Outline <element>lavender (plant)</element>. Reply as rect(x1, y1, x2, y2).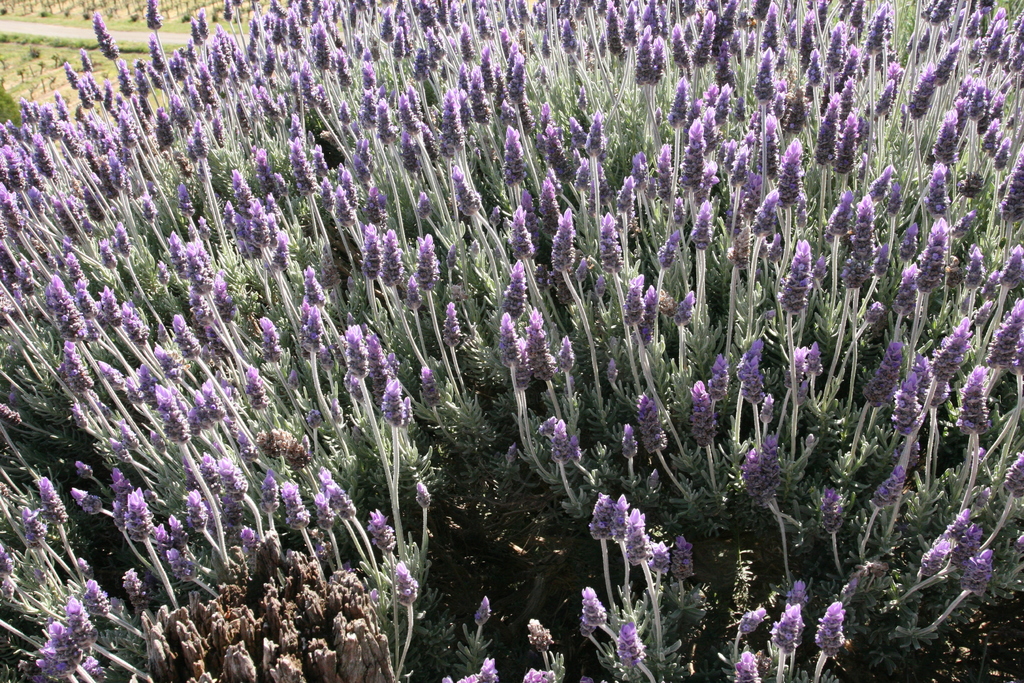
rect(685, 192, 725, 306).
